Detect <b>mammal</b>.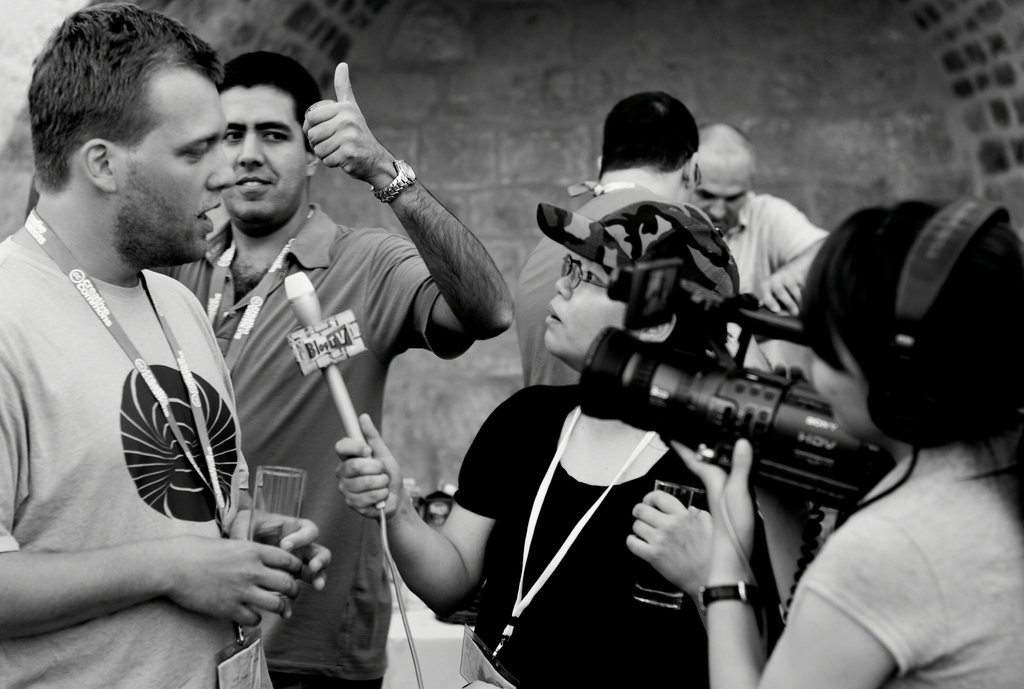
Detected at locate(152, 53, 515, 688).
